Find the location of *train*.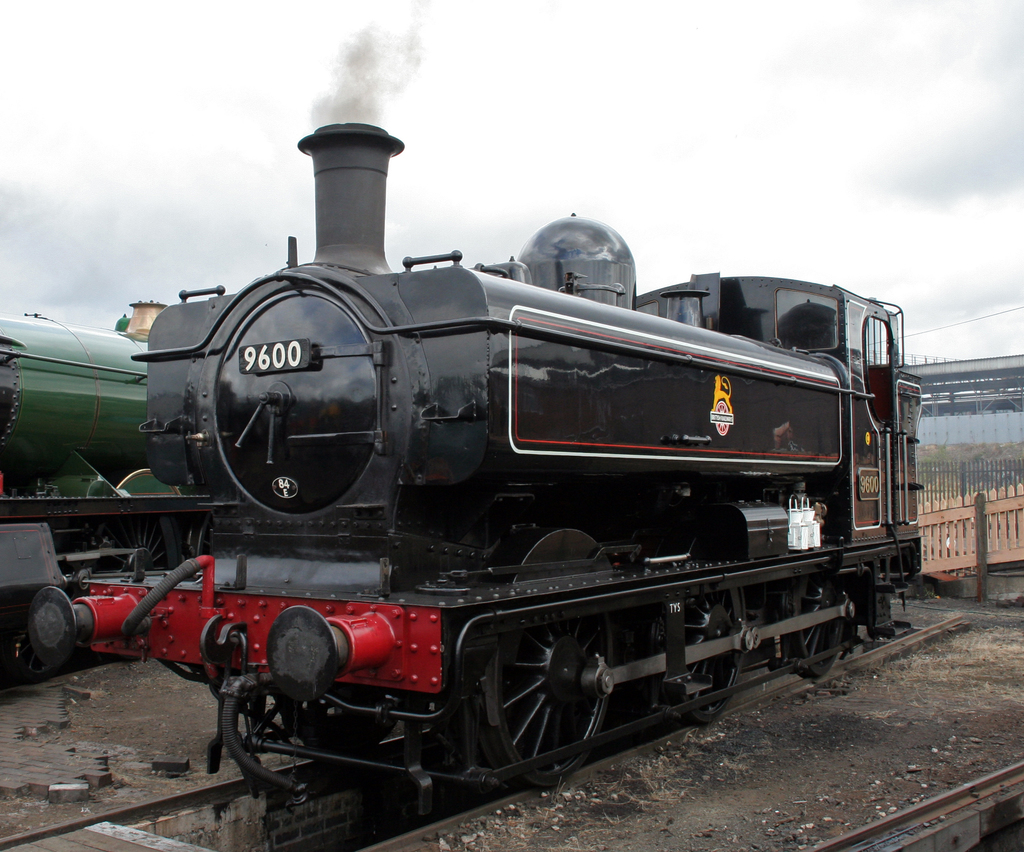
Location: bbox=[26, 109, 936, 828].
